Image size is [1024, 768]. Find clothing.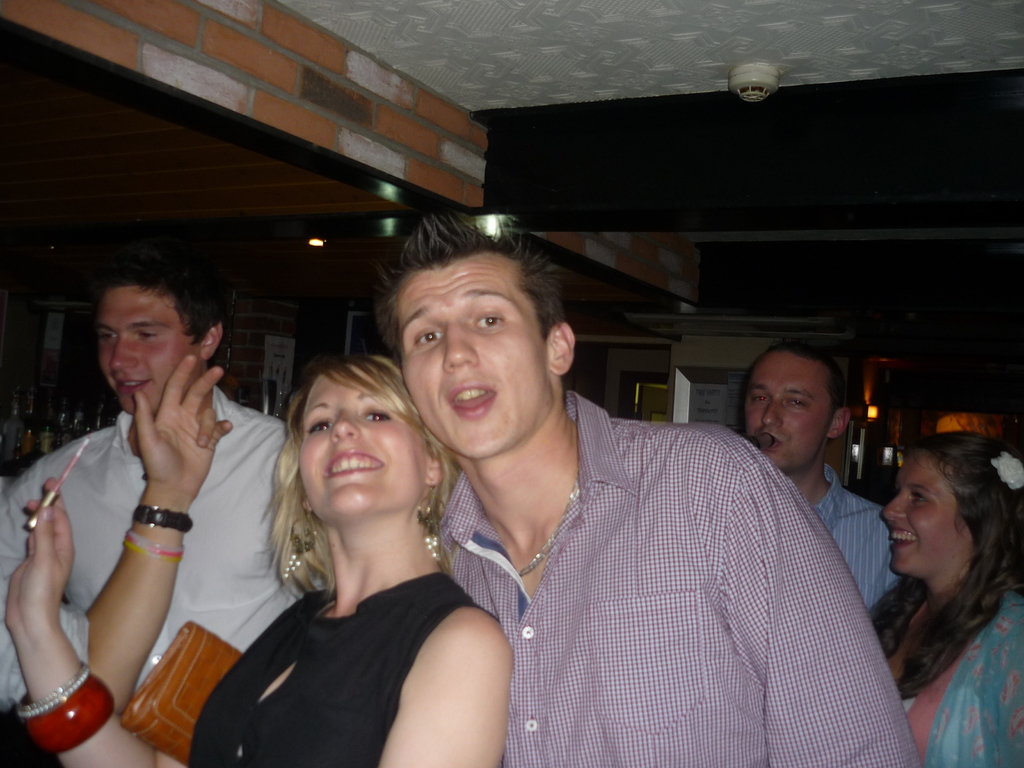
locate(817, 472, 895, 610).
